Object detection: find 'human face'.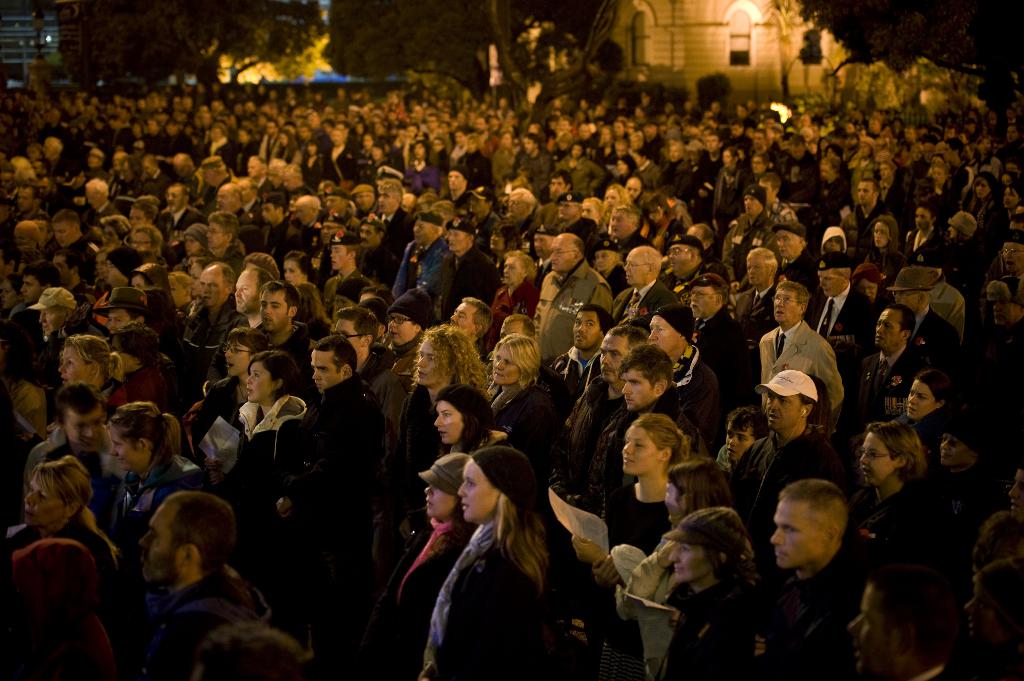
(left=548, top=237, right=574, bottom=273).
